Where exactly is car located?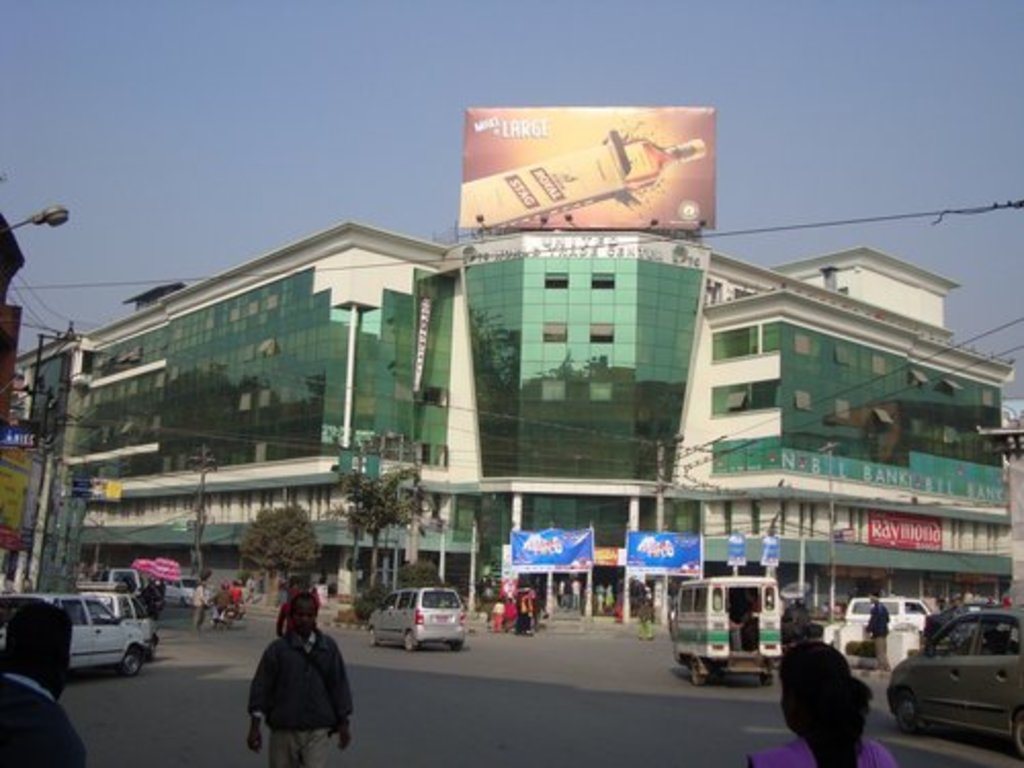
Its bounding box is [left=371, top=584, right=469, bottom=649].
